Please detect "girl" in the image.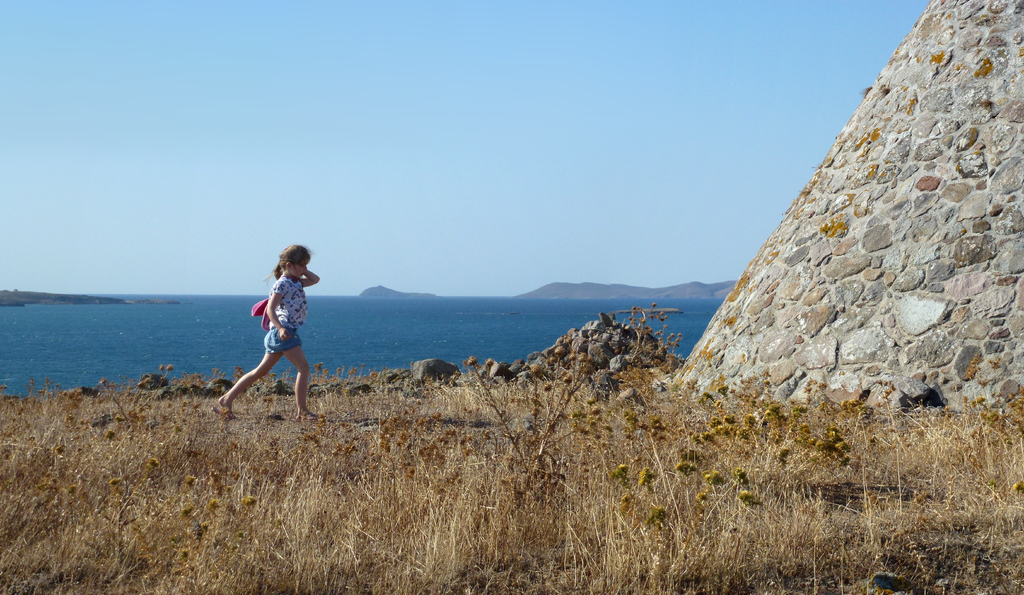
[x1=208, y1=238, x2=328, y2=426].
